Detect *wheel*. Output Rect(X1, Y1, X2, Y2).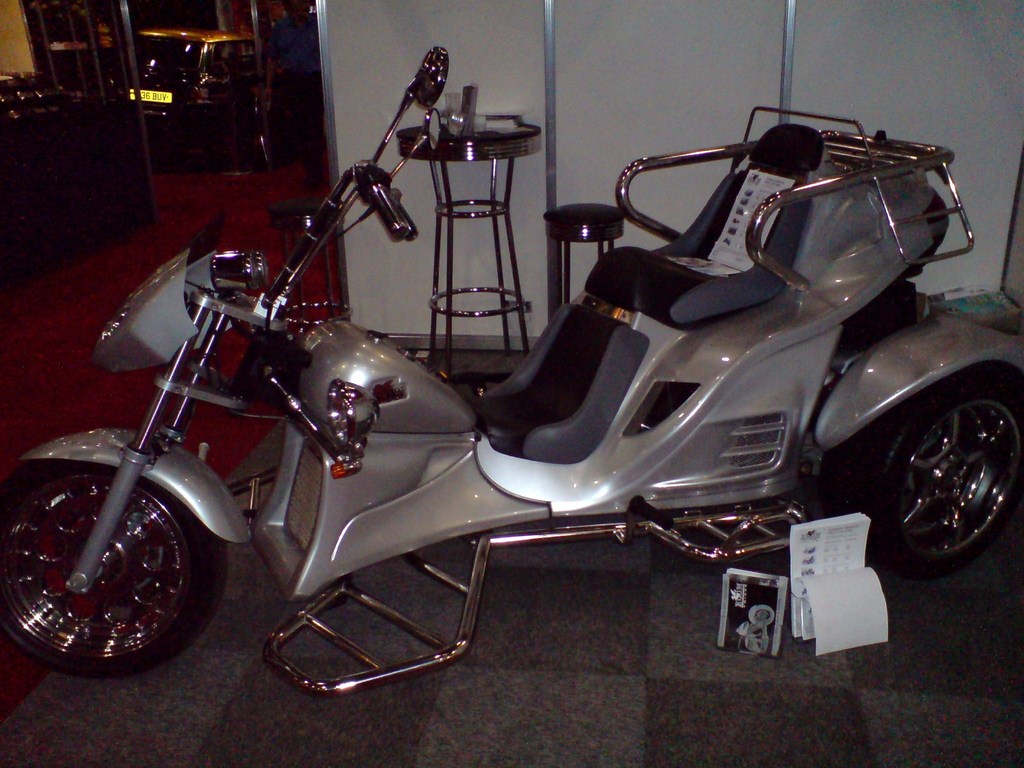
Rect(837, 348, 1011, 580).
